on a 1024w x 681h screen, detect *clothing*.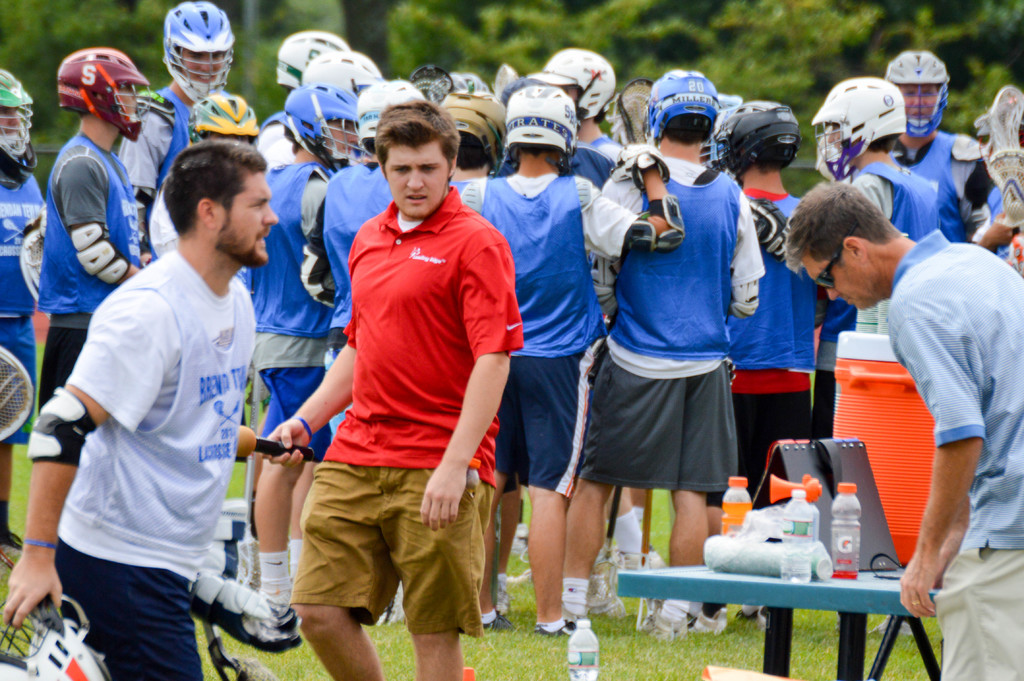
box(709, 190, 808, 444).
